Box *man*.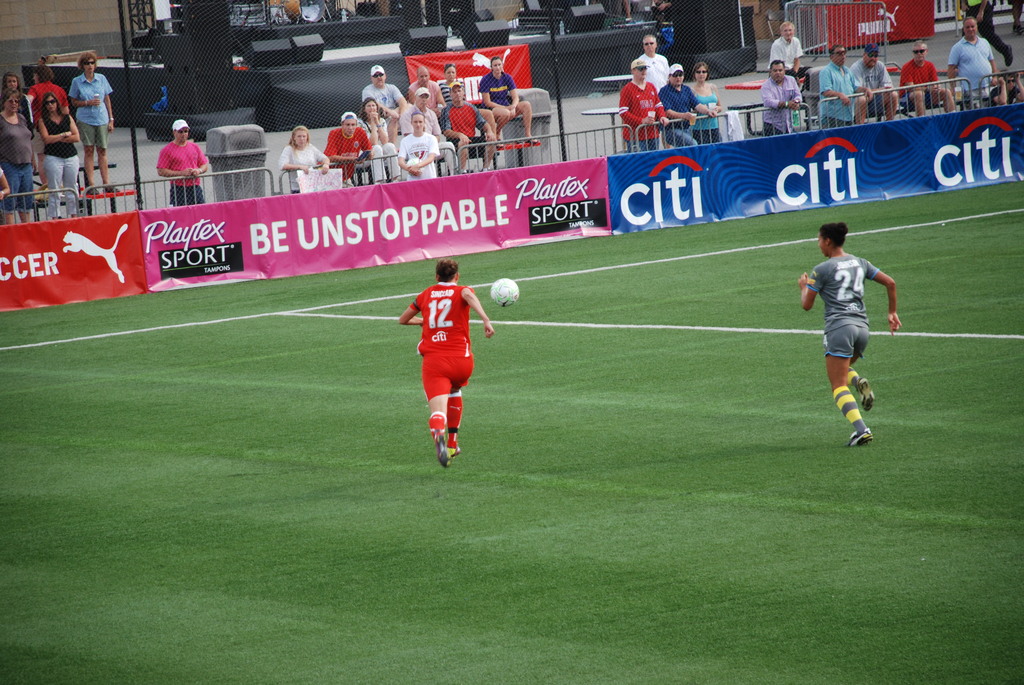
659 64 714 144.
